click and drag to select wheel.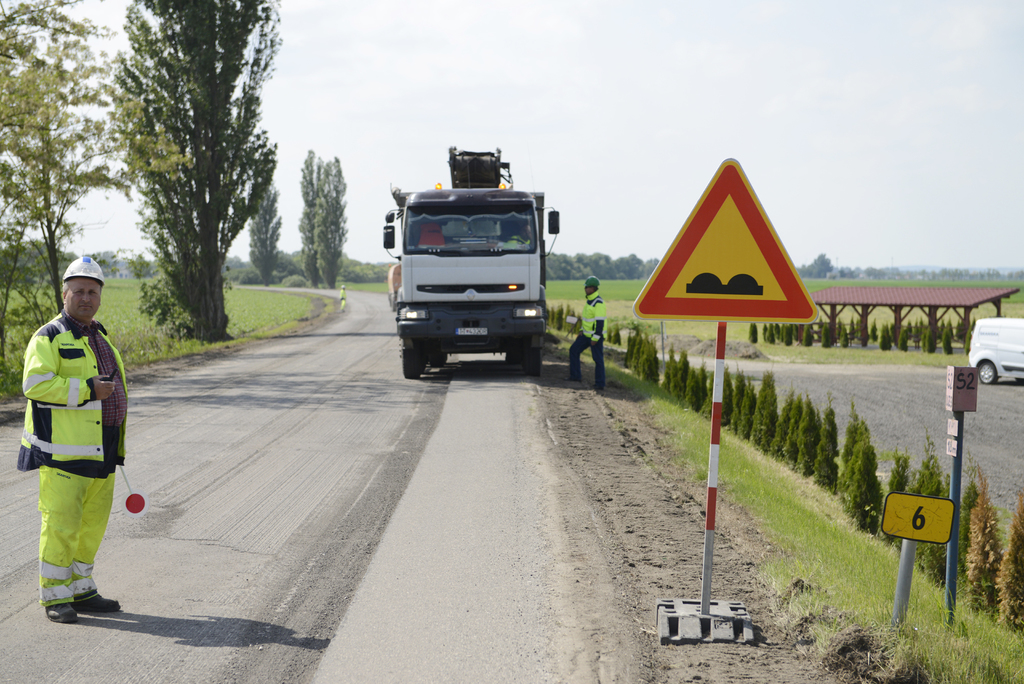
Selection: [x1=428, y1=348, x2=449, y2=365].
